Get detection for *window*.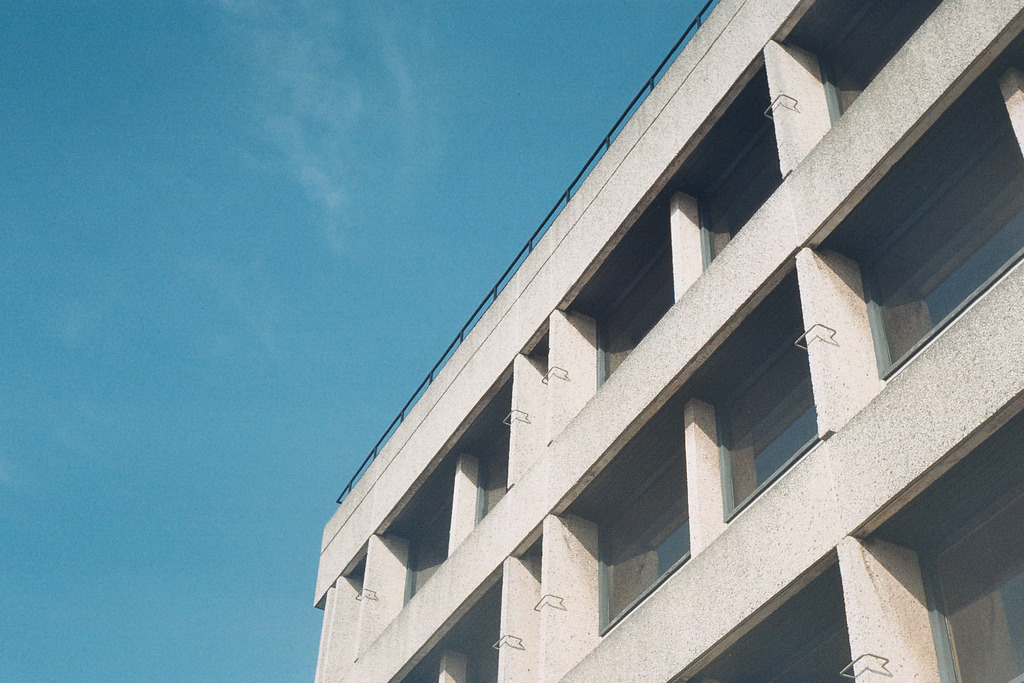
Detection: {"x1": 822, "y1": 0, "x2": 931, "y2": 131}.
